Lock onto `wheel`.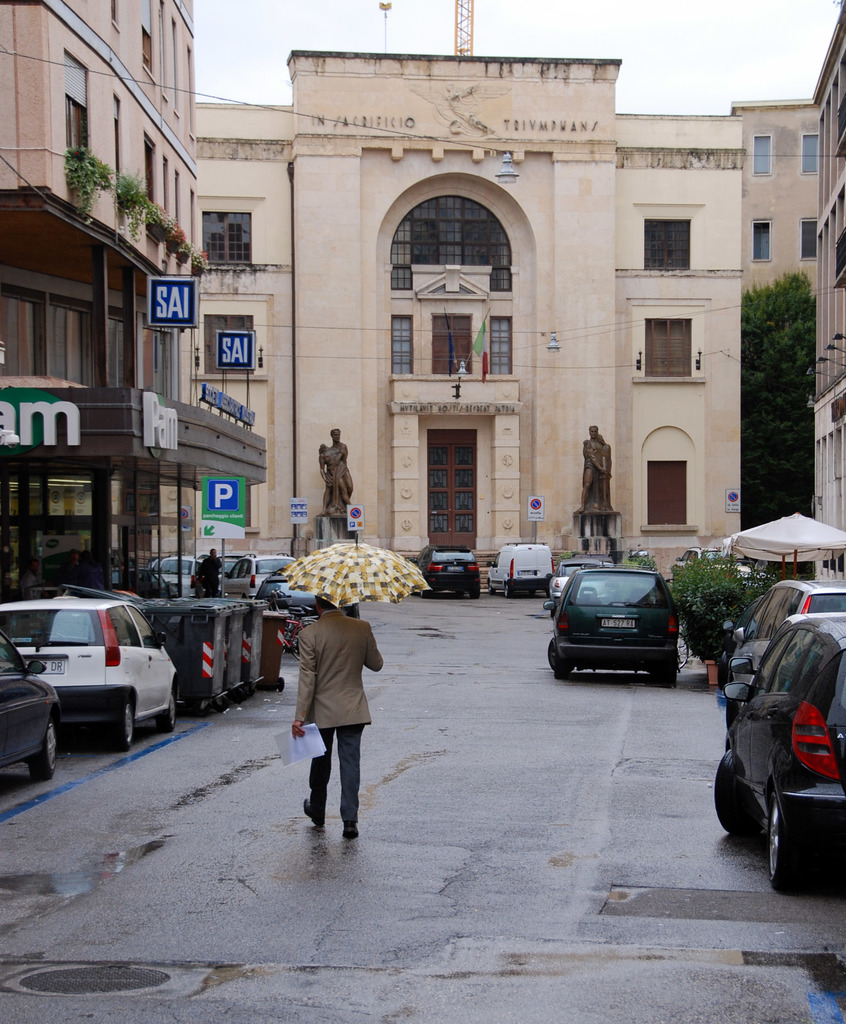
Locked: select_region(676, 634, 689, 669).
